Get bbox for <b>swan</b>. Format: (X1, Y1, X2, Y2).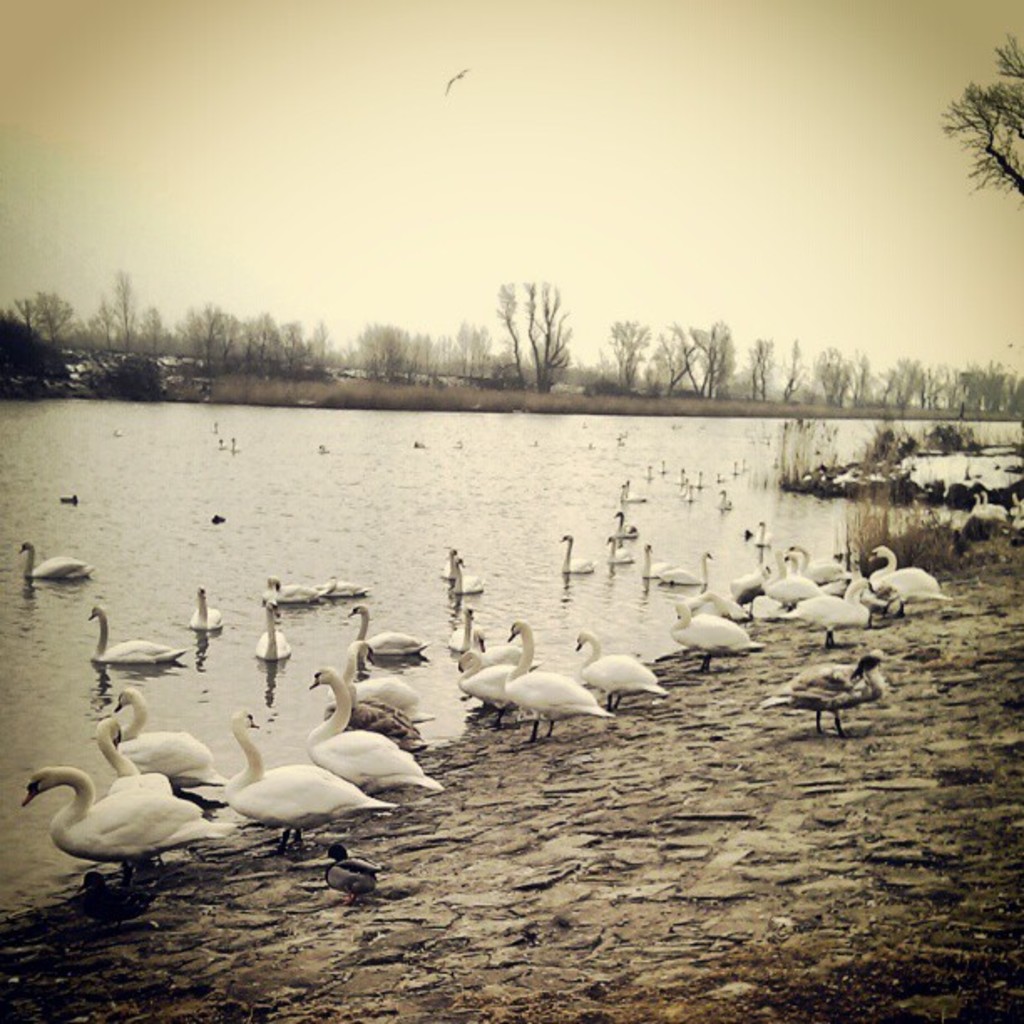
(12, 539, 97, 589).
